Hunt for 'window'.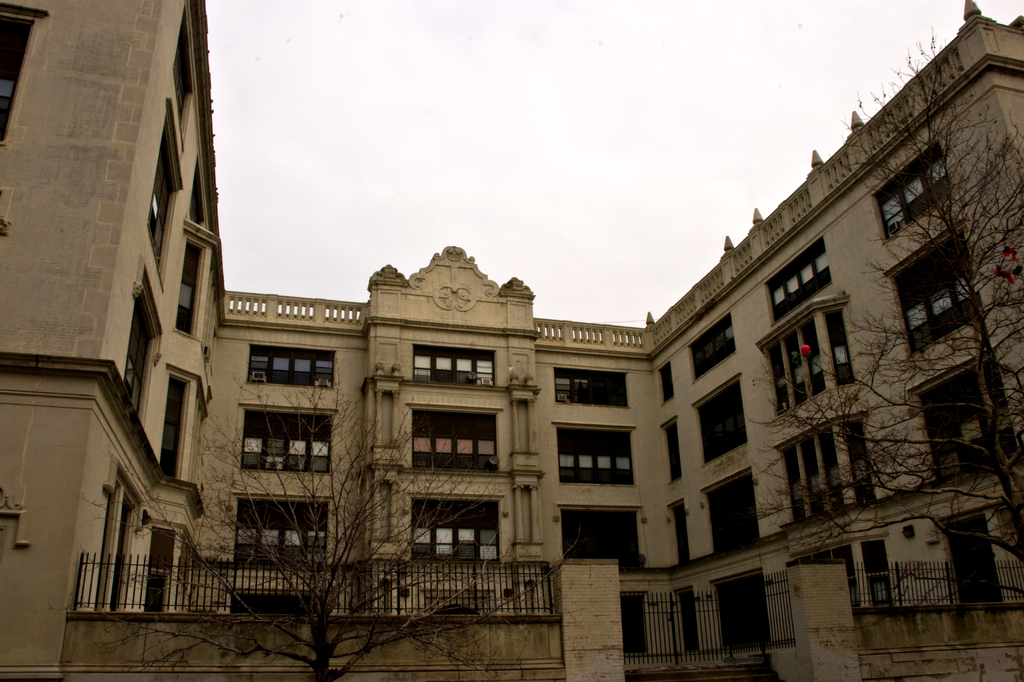
Hunted down at (706,466,764,548).
